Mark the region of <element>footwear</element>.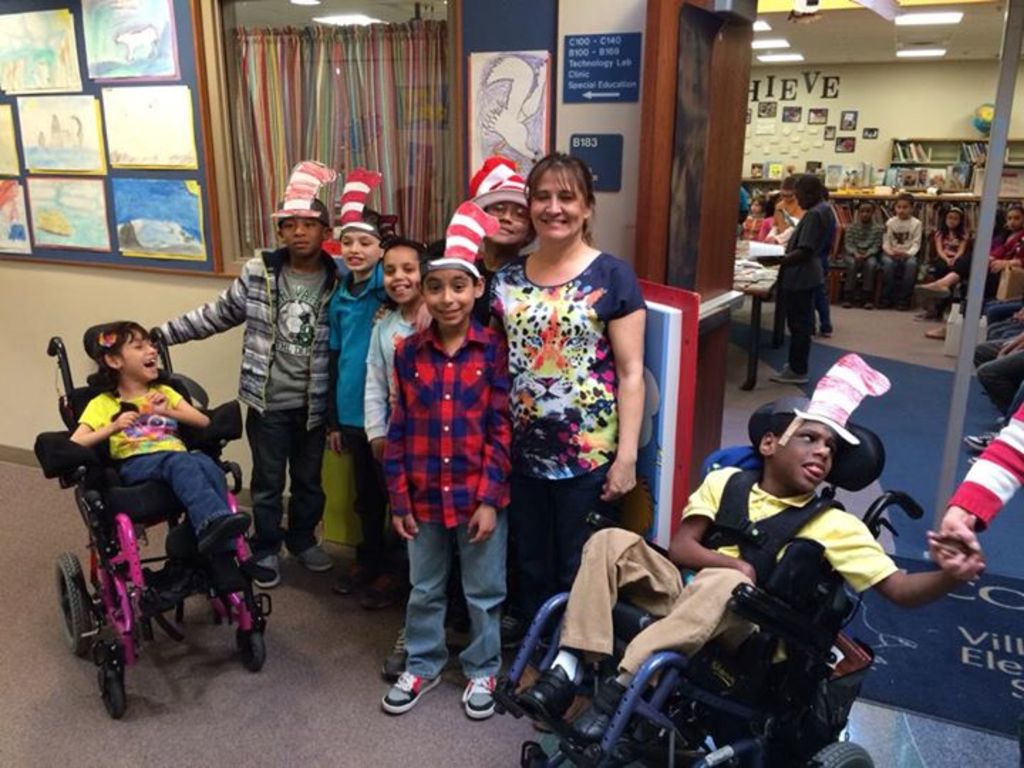
Region: bbox=[771, 363, 811, 385].
